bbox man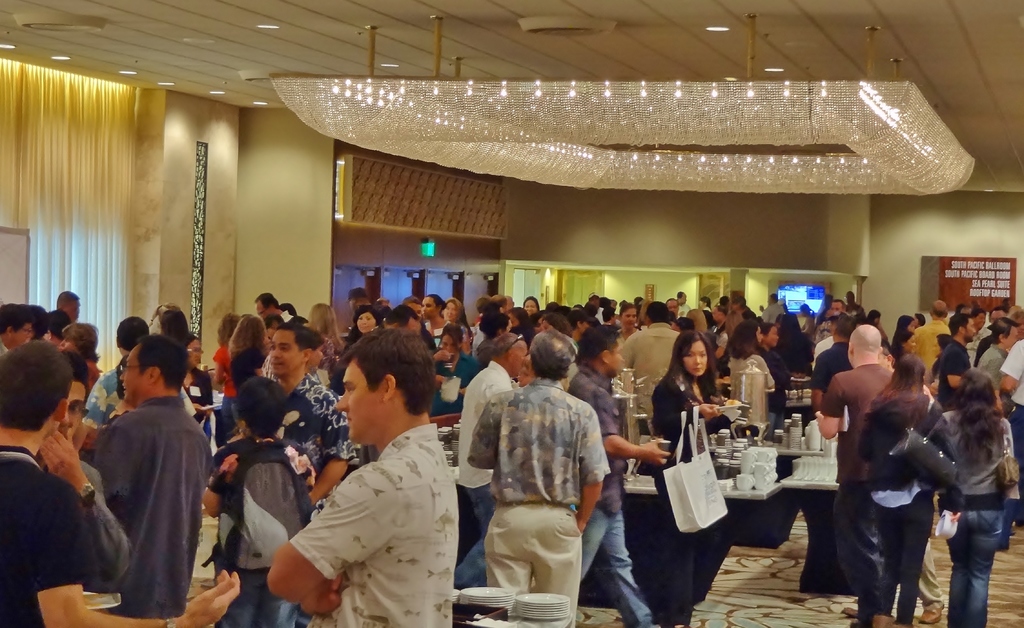
566,361,657,627
